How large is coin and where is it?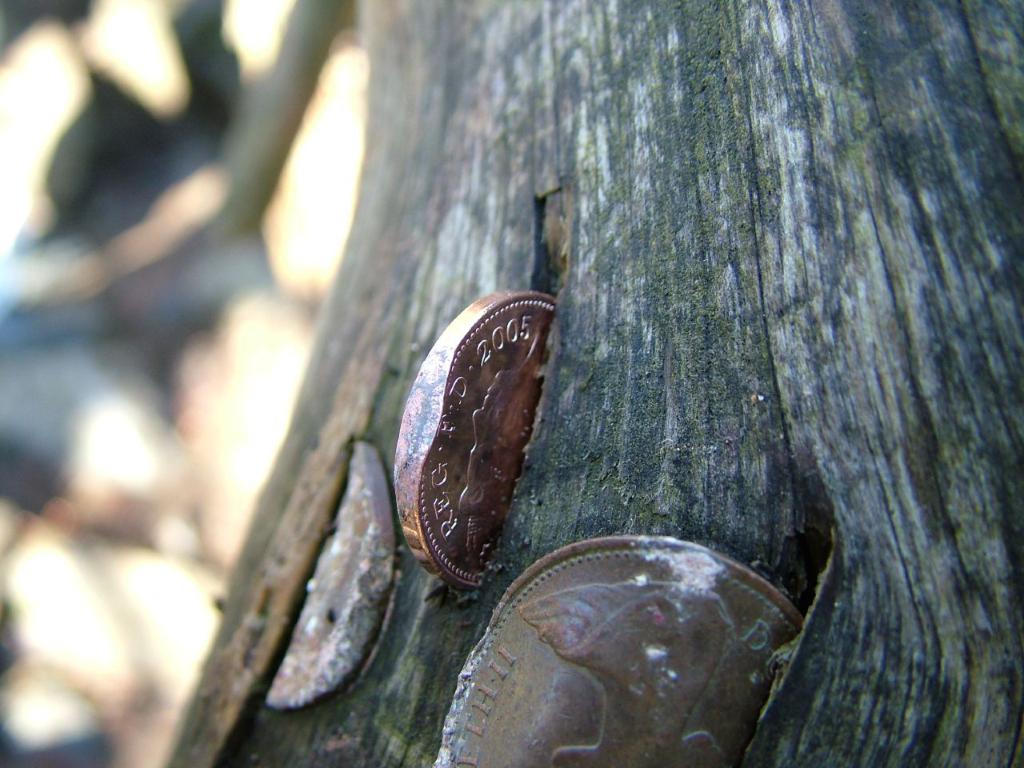
Bounding box: [left=394, top=284, right=561, bottom=586].
